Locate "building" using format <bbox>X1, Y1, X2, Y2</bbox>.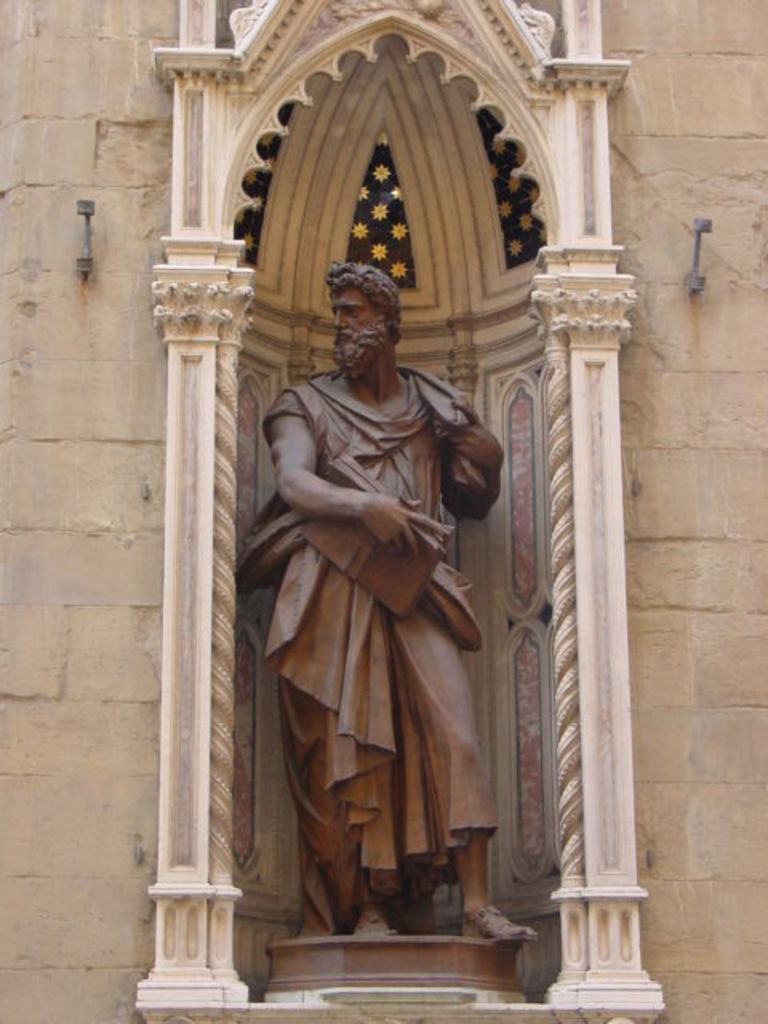
<bbox>5, 0, 766, 1022</bbox>.
